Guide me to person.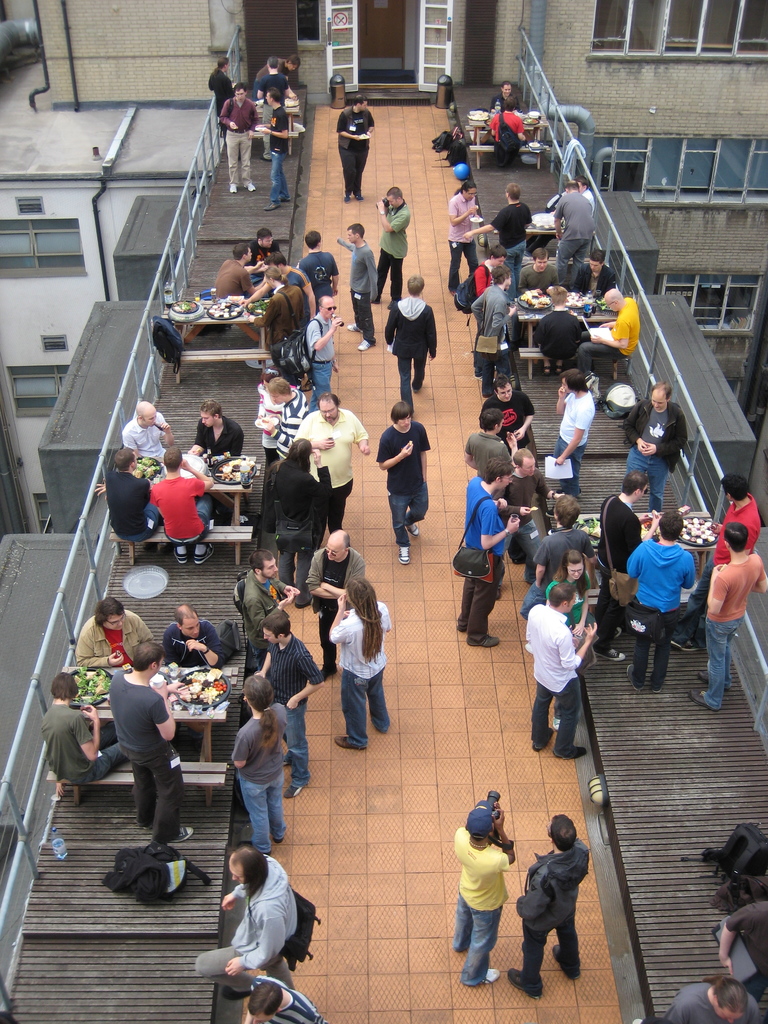
Guidance: 456:795:516:984.
